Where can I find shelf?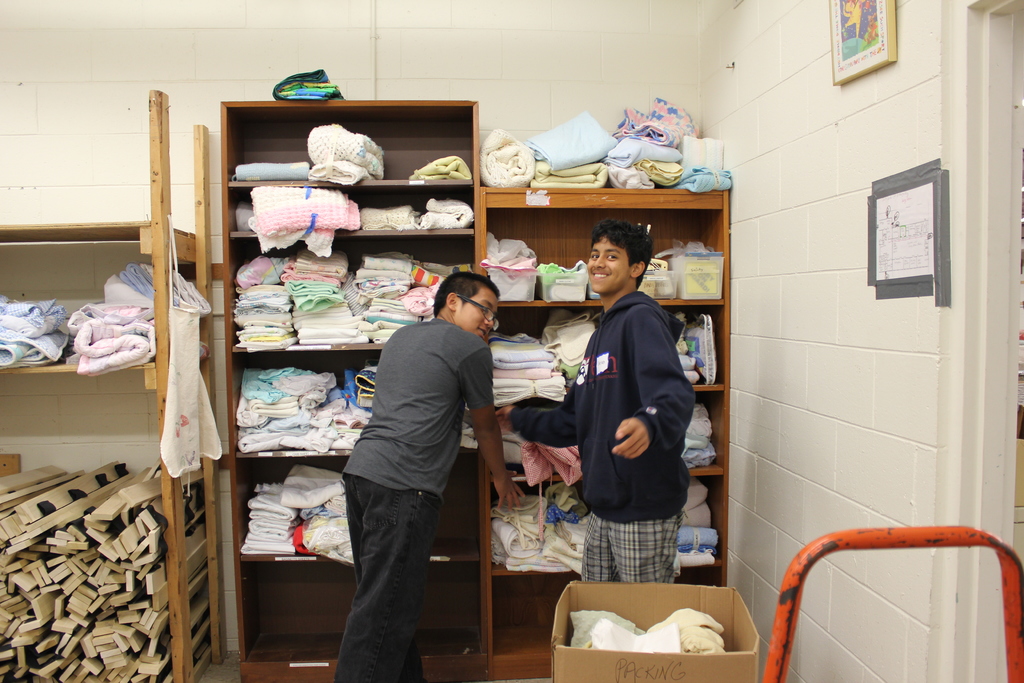
You can find it at rect(486, 572, 735, 682).
